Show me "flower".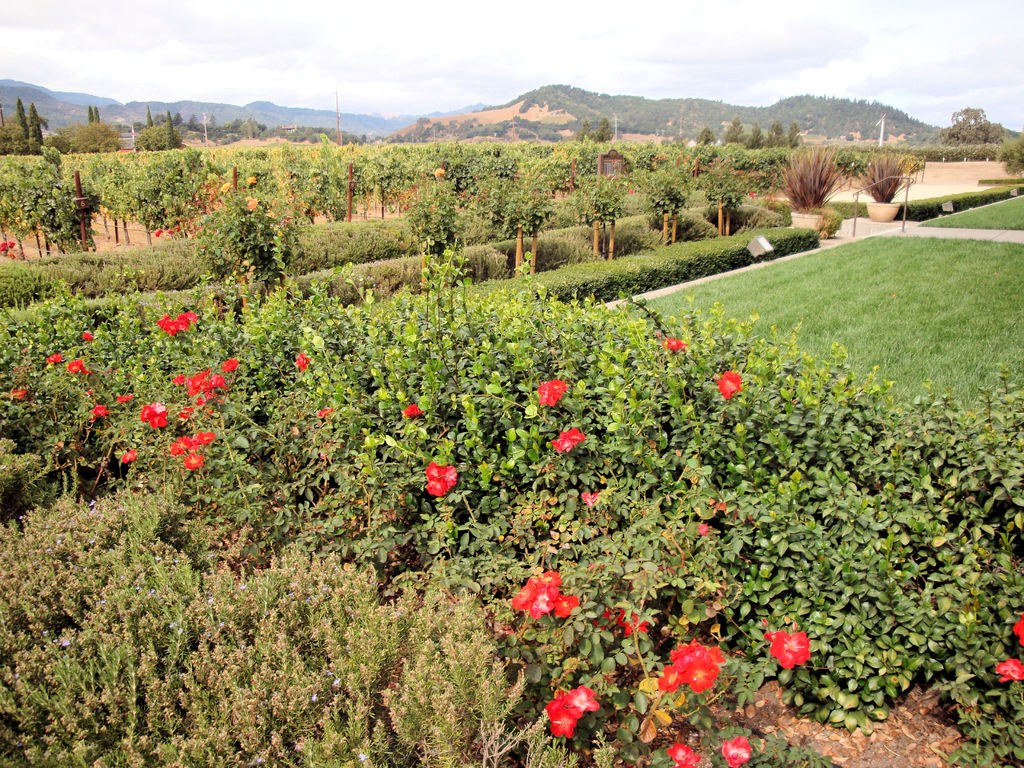
"flower" is here: detection(165, 433, 184, 456).
